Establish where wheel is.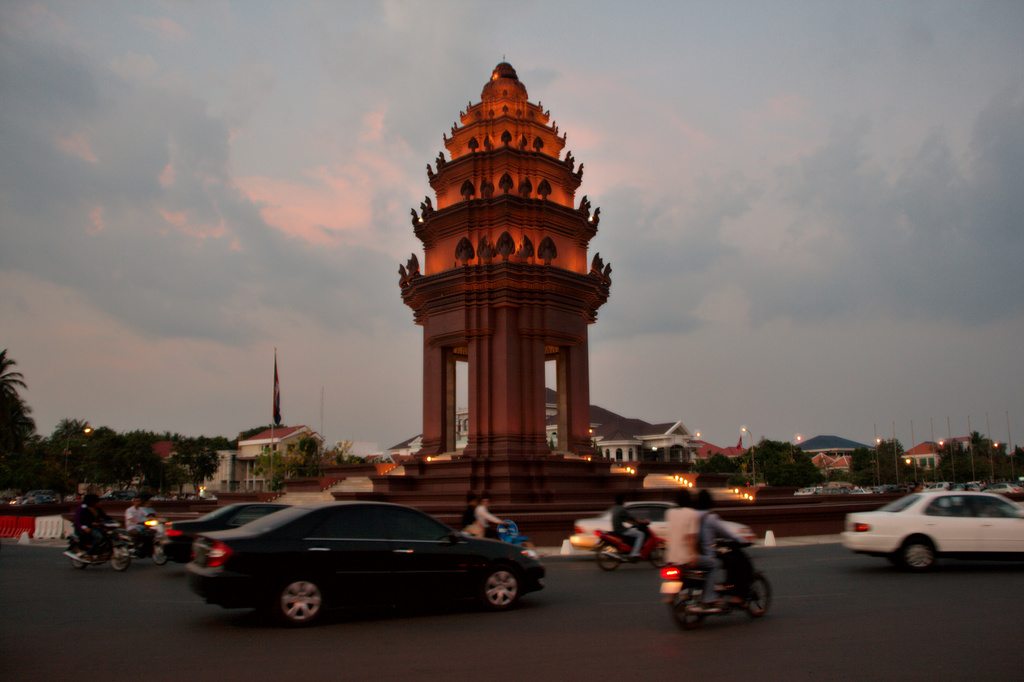
Established at x1=653, y1=592, x2=716, y2=638.
